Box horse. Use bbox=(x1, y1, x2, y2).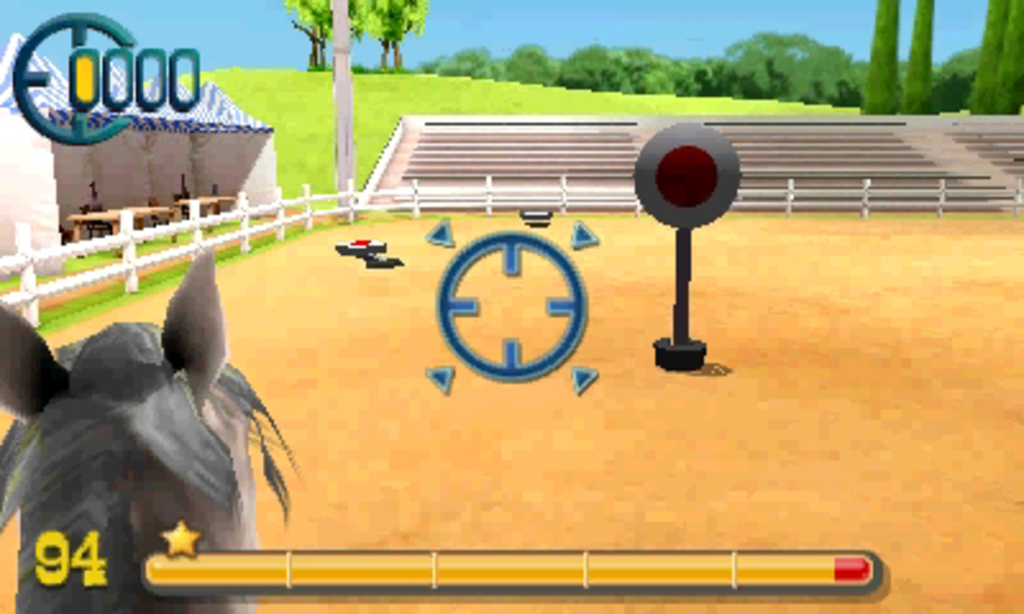
bbox=(0, 238, 307, 611).
